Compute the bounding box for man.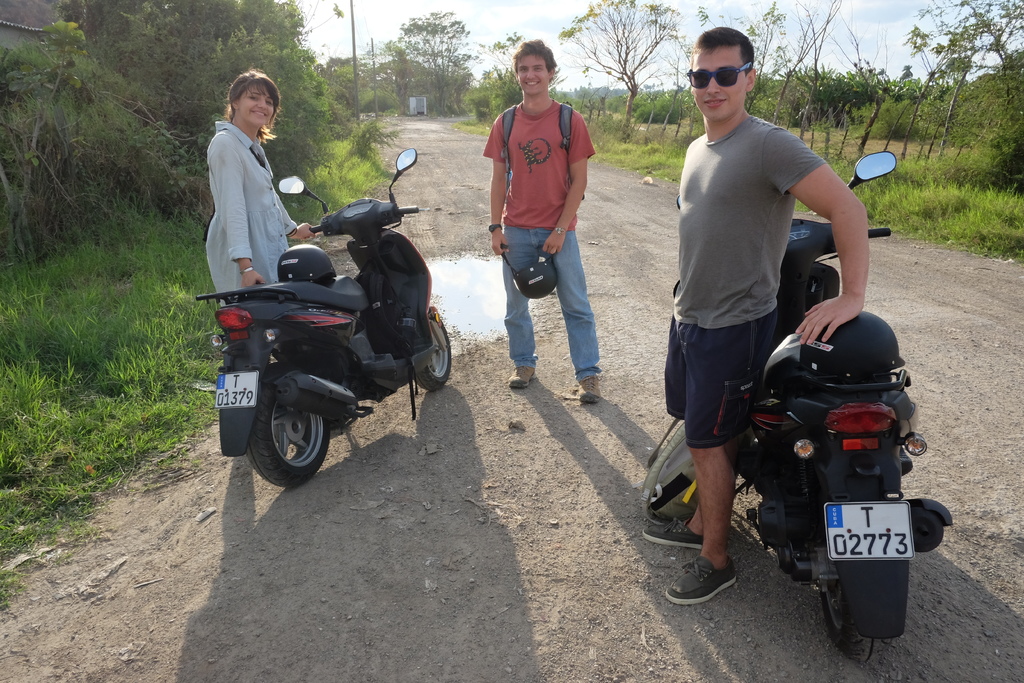
661 50 873 593.
